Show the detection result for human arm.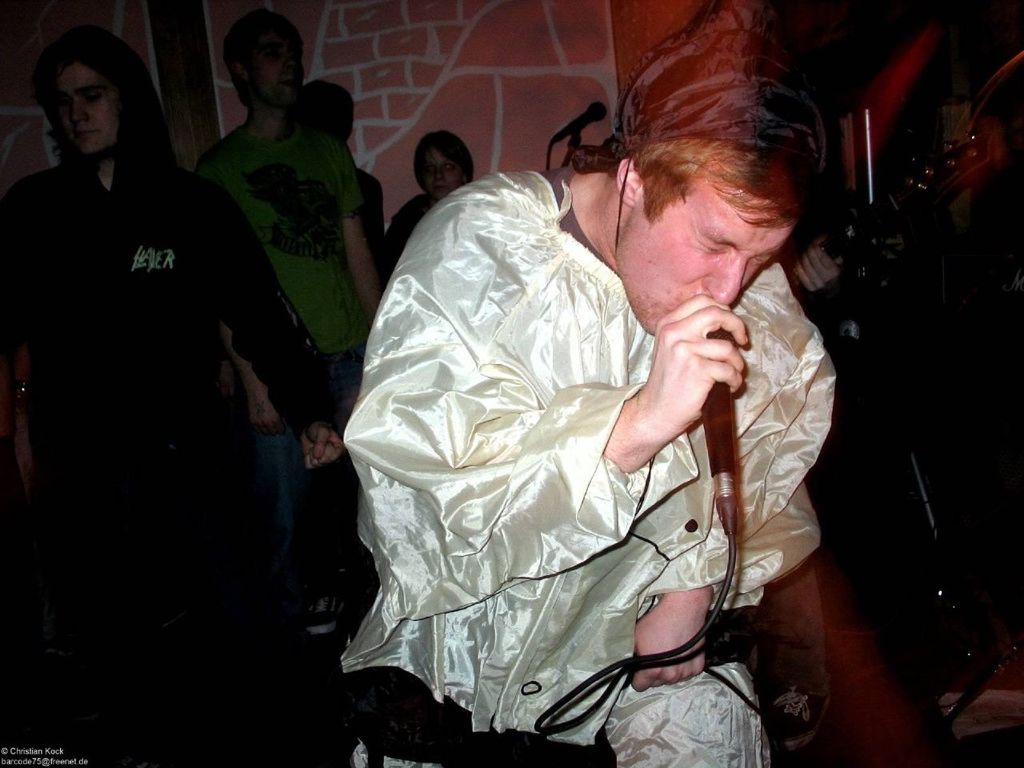
786/234/838/298.
